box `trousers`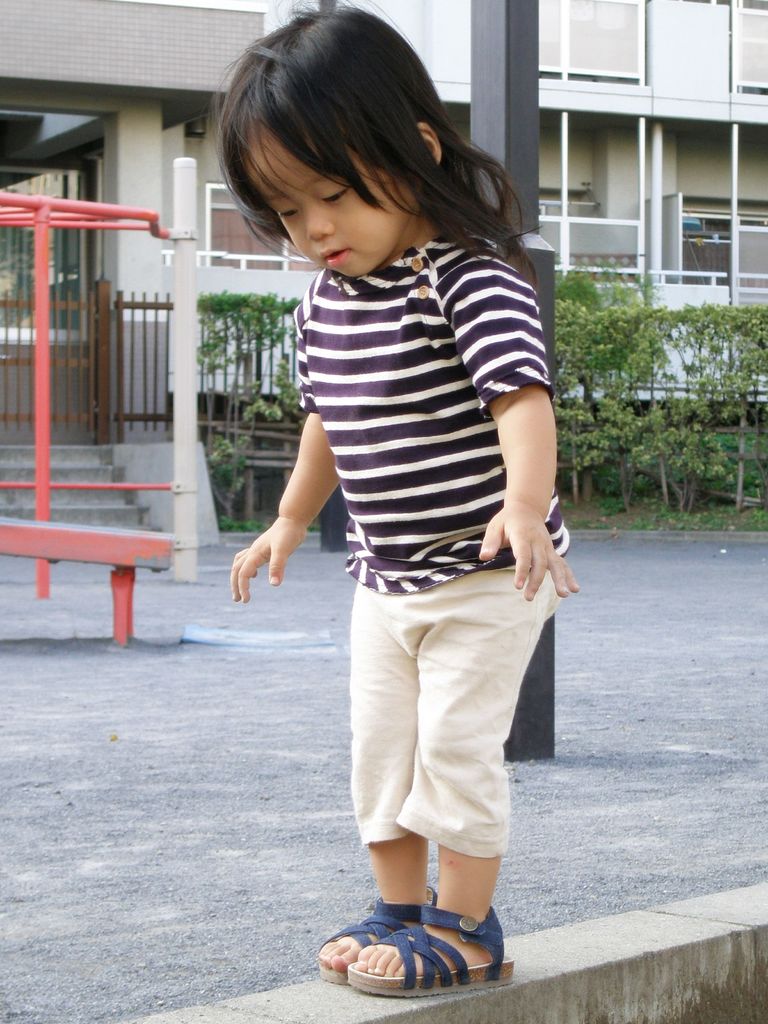
rect(342, 614, 552, 879)
